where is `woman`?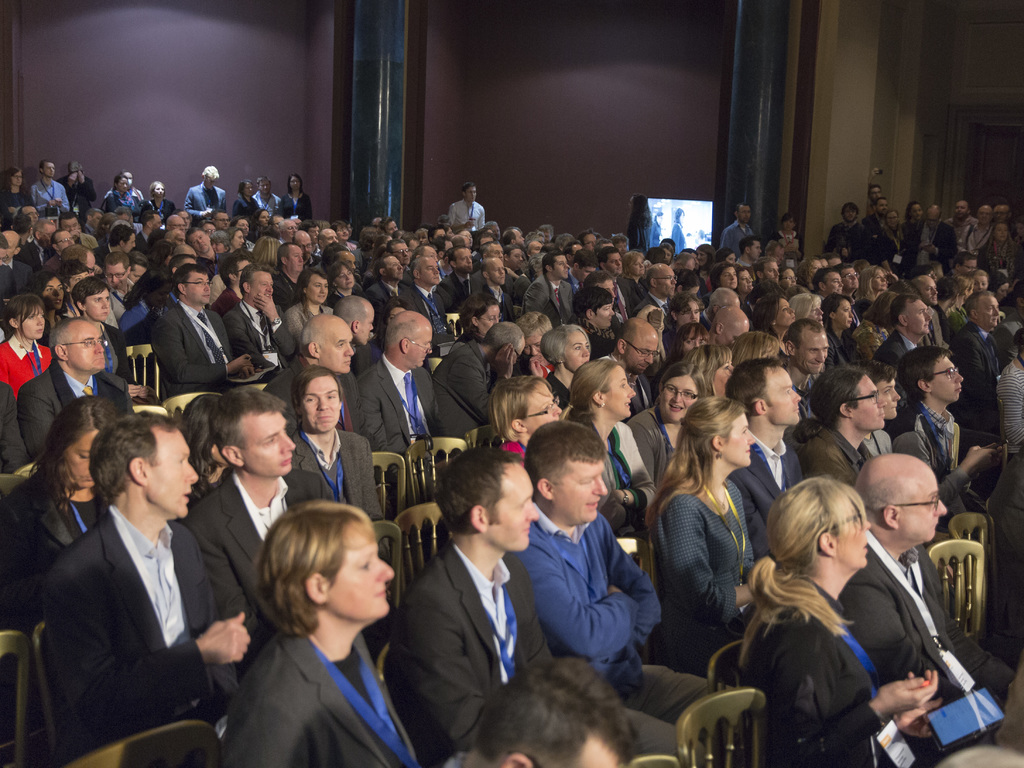
(114, 266, 176, 360).
